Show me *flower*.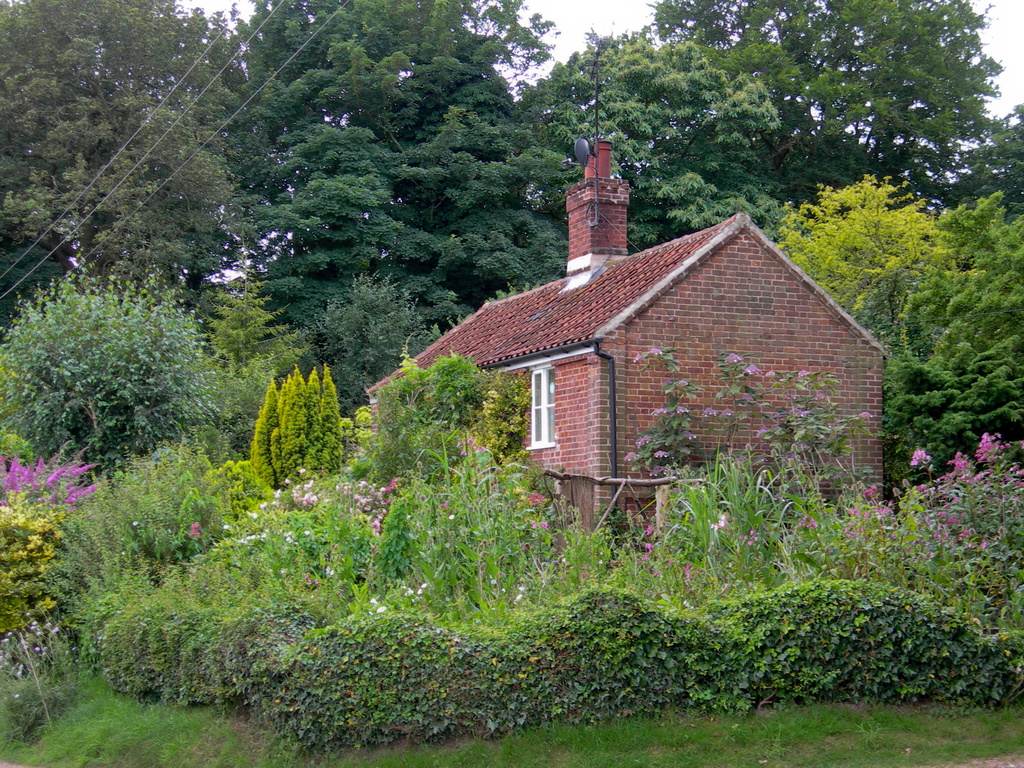
*flower* is here: 516:583:527:592.
